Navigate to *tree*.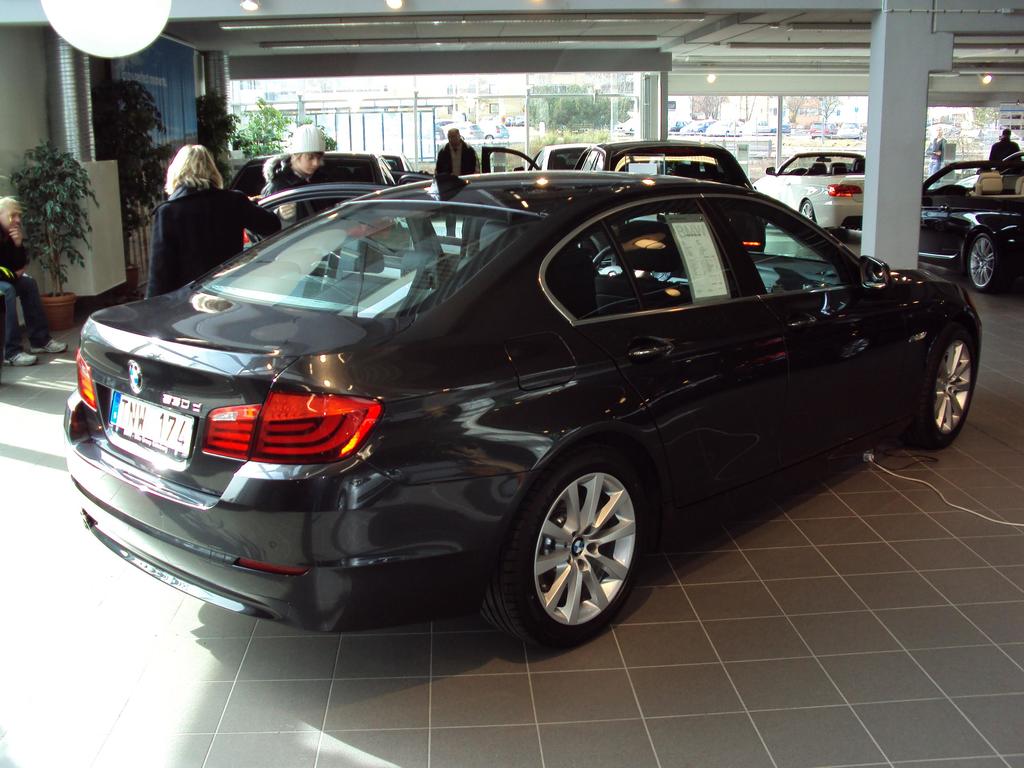
Navigation target: box(739, 100, 763, 122).
